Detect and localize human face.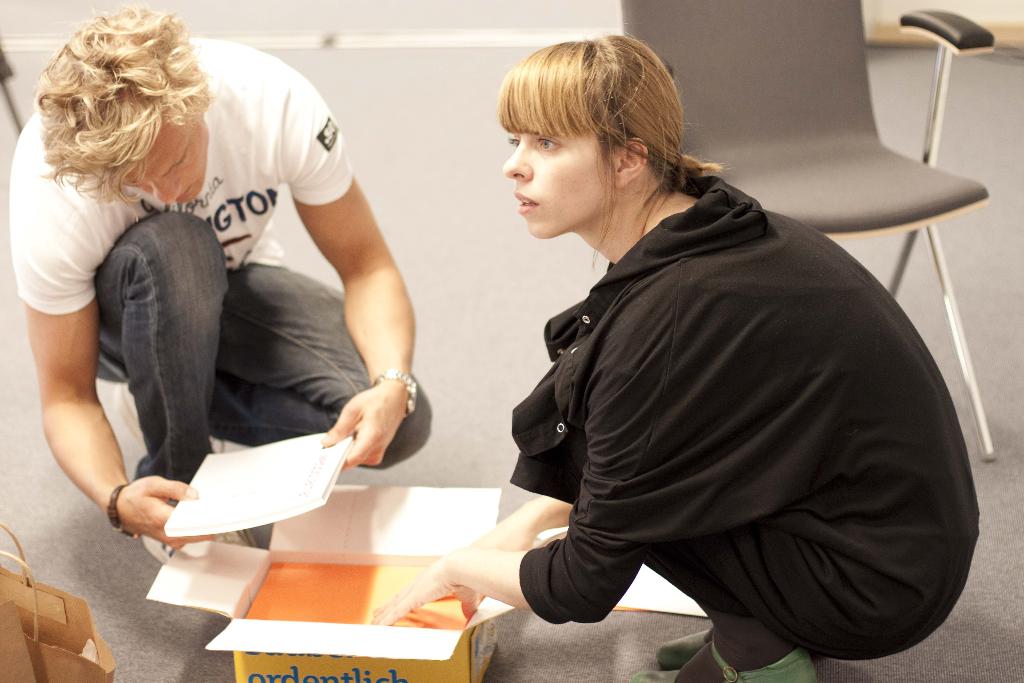
Localized at 125/125/211/205.
